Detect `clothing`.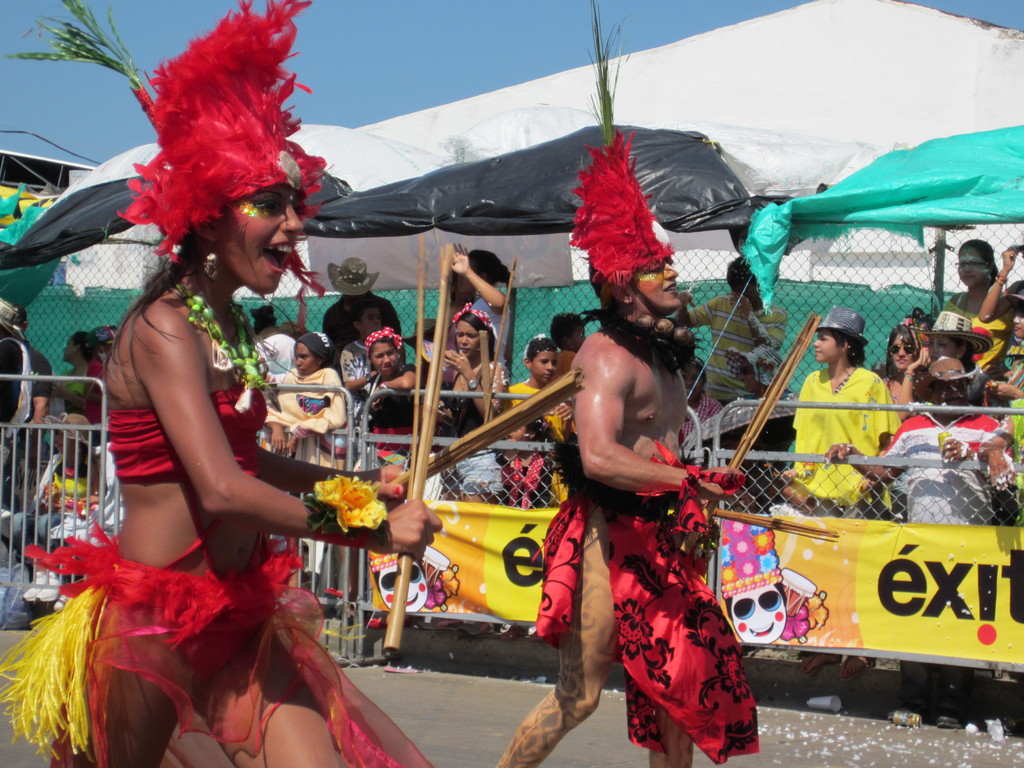
Detected at box(683, 395, 721, 444).
